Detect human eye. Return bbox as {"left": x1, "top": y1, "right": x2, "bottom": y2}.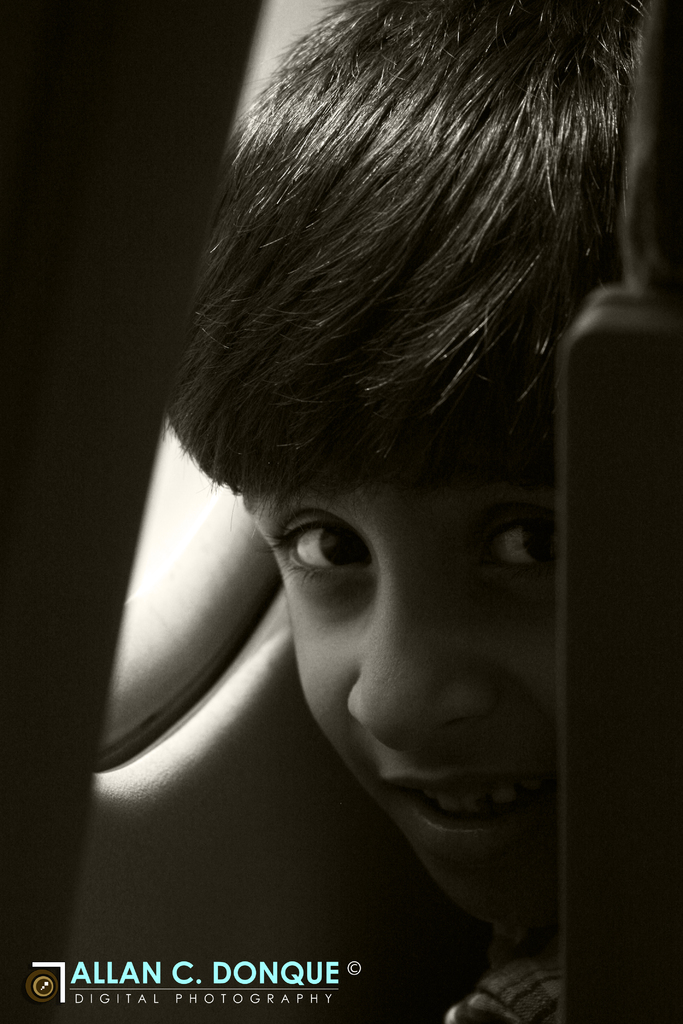
{"left": 482, "top": 506, "right": 589, "bottom": 578}.
